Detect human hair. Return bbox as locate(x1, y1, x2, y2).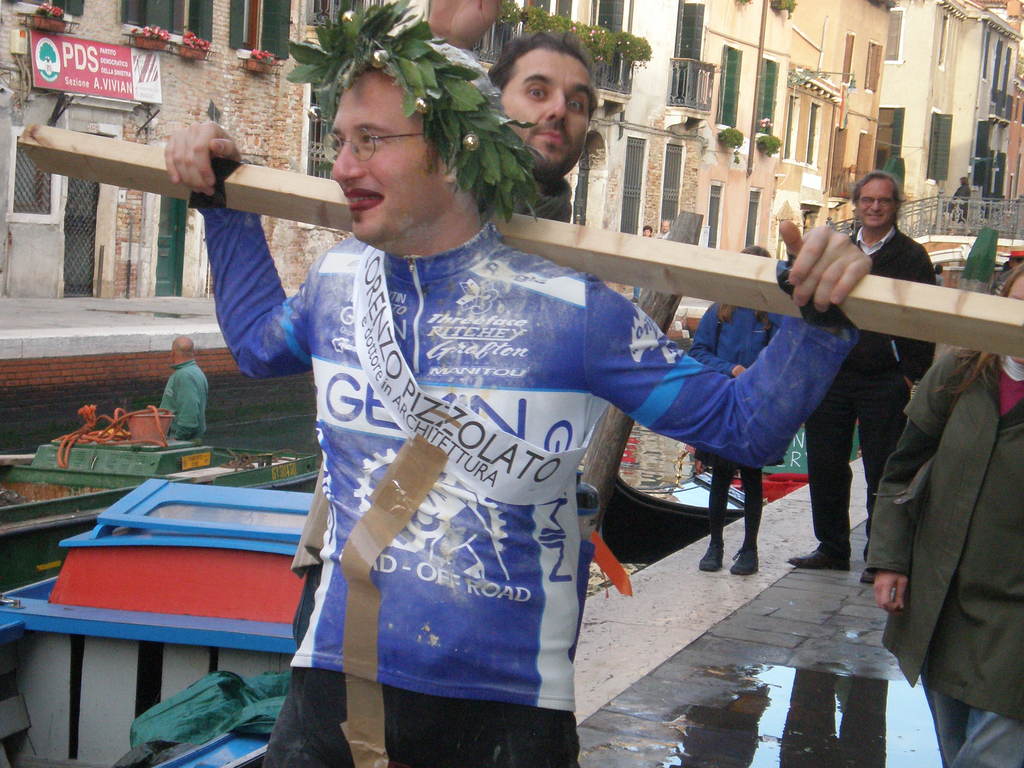
locate(715, 244, 776, 332).
